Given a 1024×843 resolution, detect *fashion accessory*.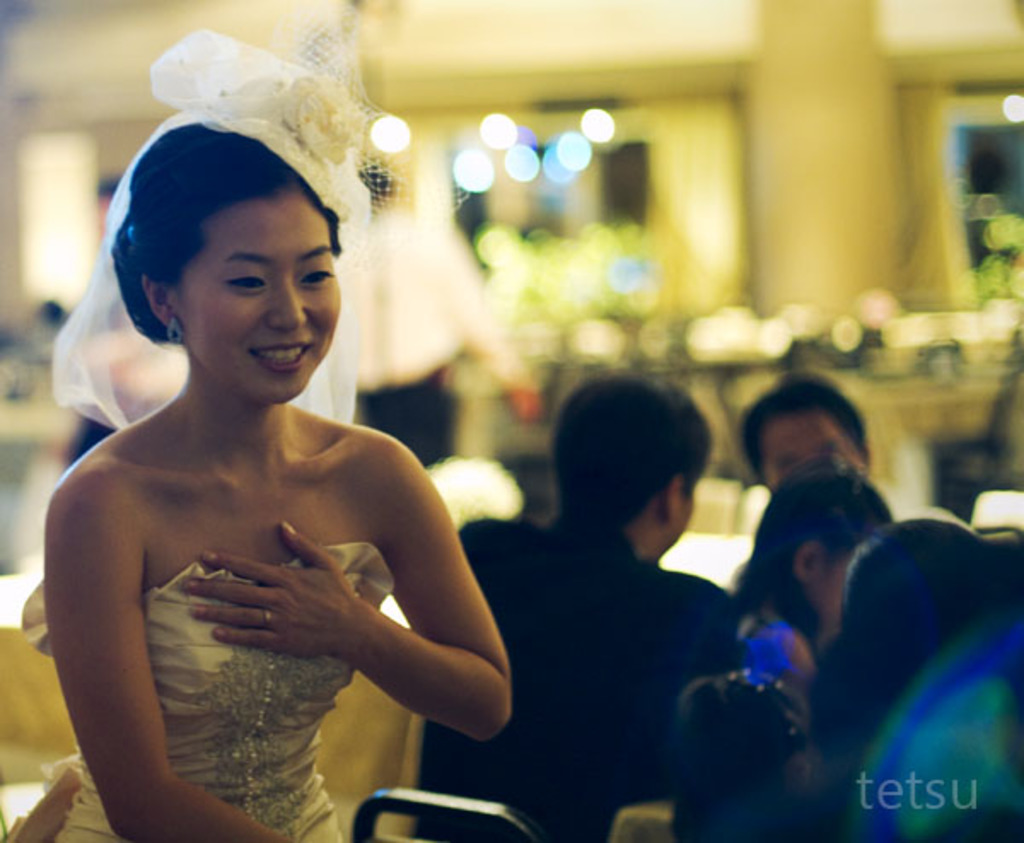
rect(49, 7, 473, 435).
